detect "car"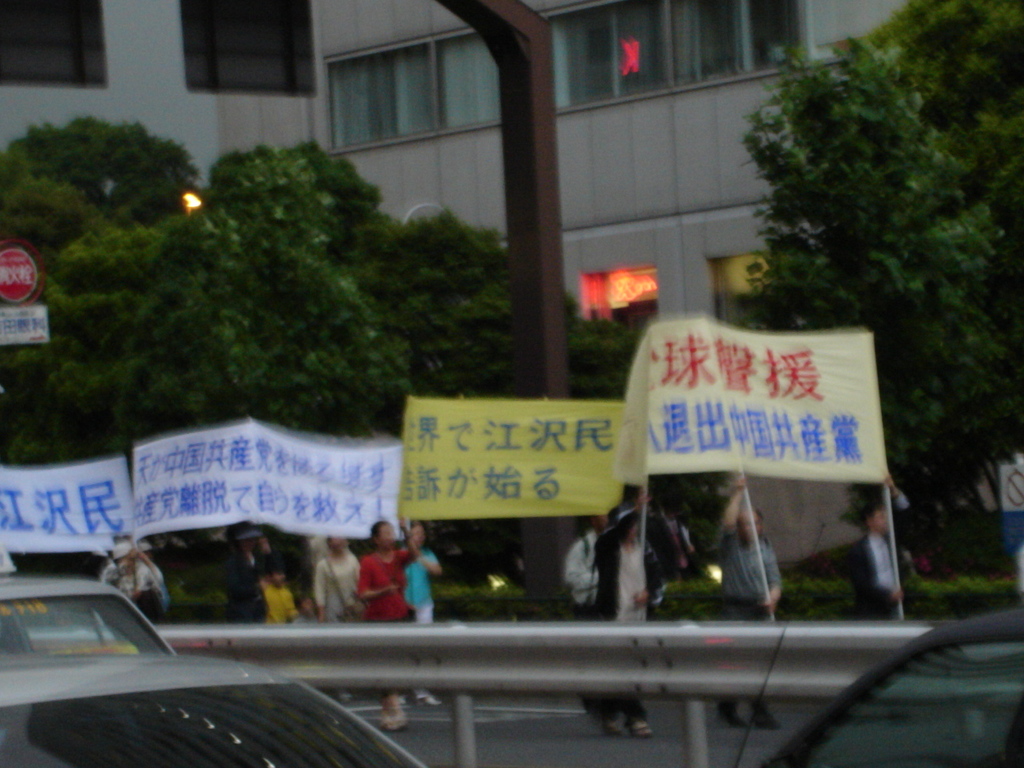
pyautogui.locateOnScreen(738, 533, 1023, 767)
